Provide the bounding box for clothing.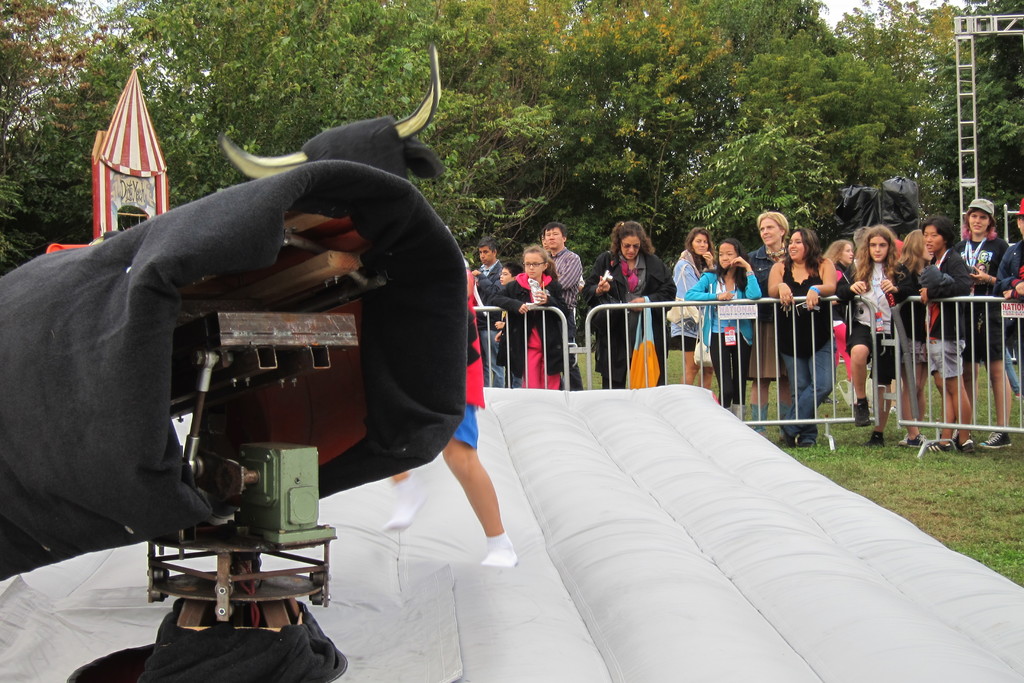
select_region(773, 258, 831, 439).
